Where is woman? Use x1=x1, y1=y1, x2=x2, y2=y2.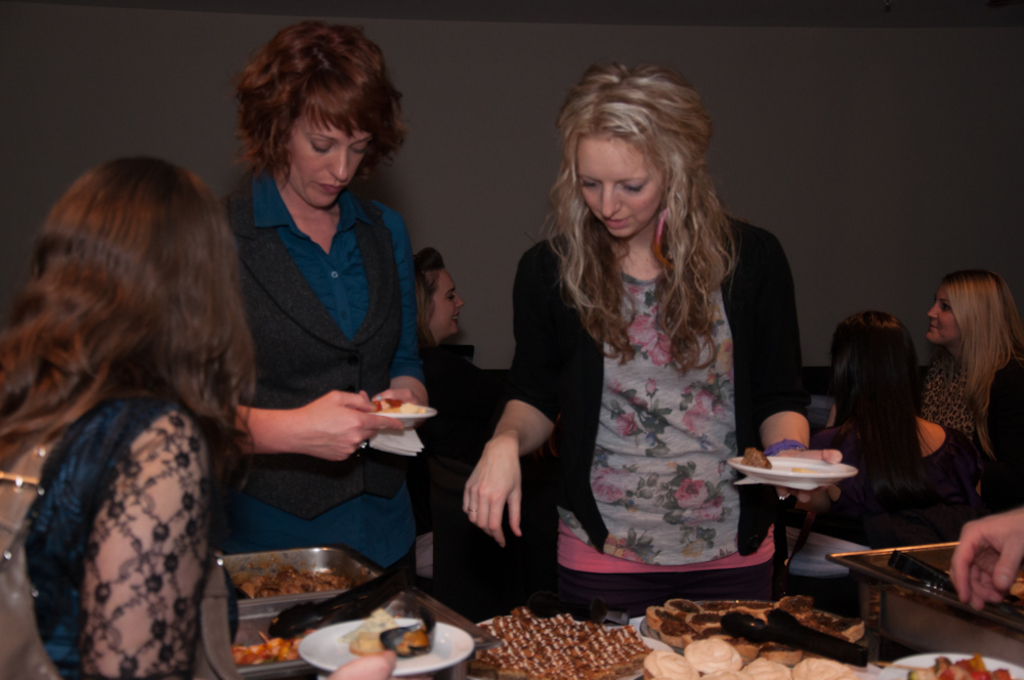
x1=804, y1=305, x2=975, y2=543.
